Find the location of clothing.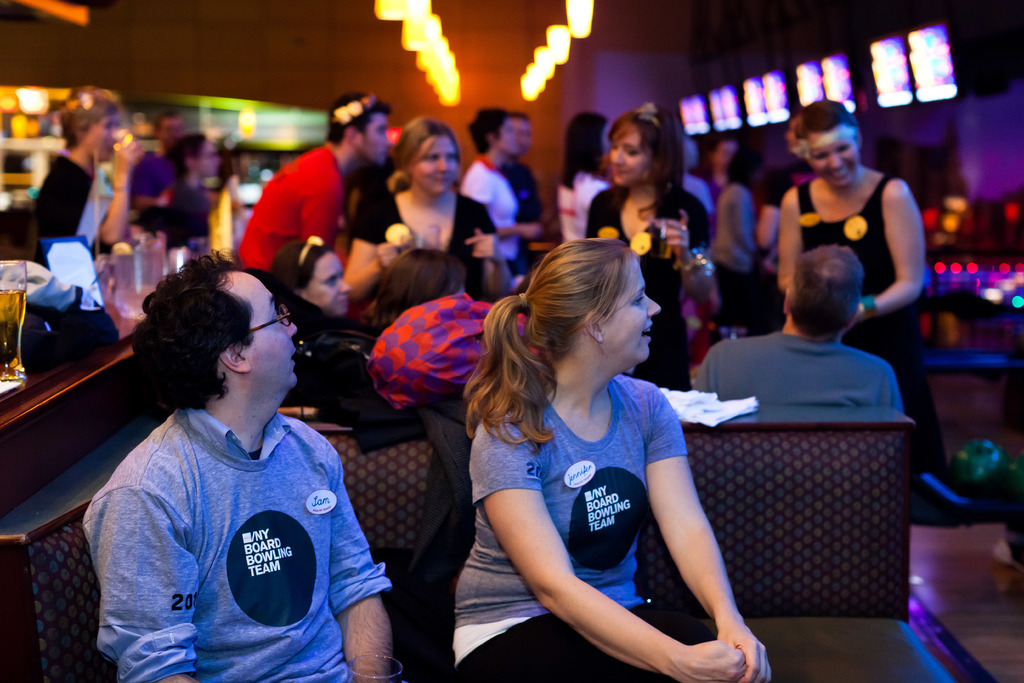
Location: locate(472, 609, 723, 682).
